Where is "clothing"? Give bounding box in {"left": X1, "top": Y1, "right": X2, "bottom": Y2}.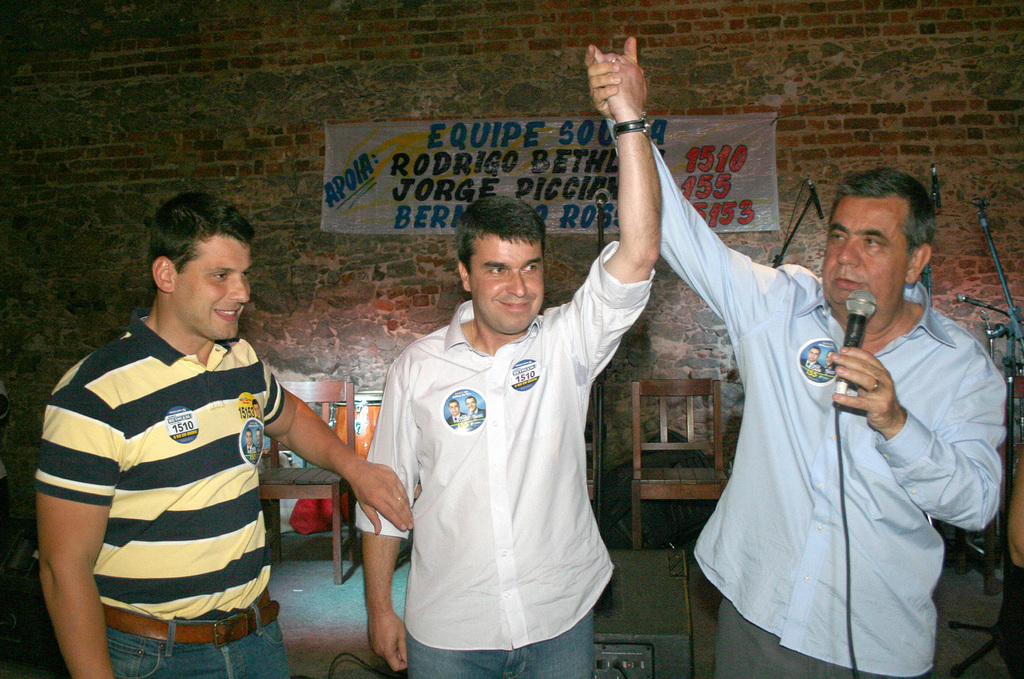
{"left": 25, "top": 305, "right": 293, "bottom": 678}.
